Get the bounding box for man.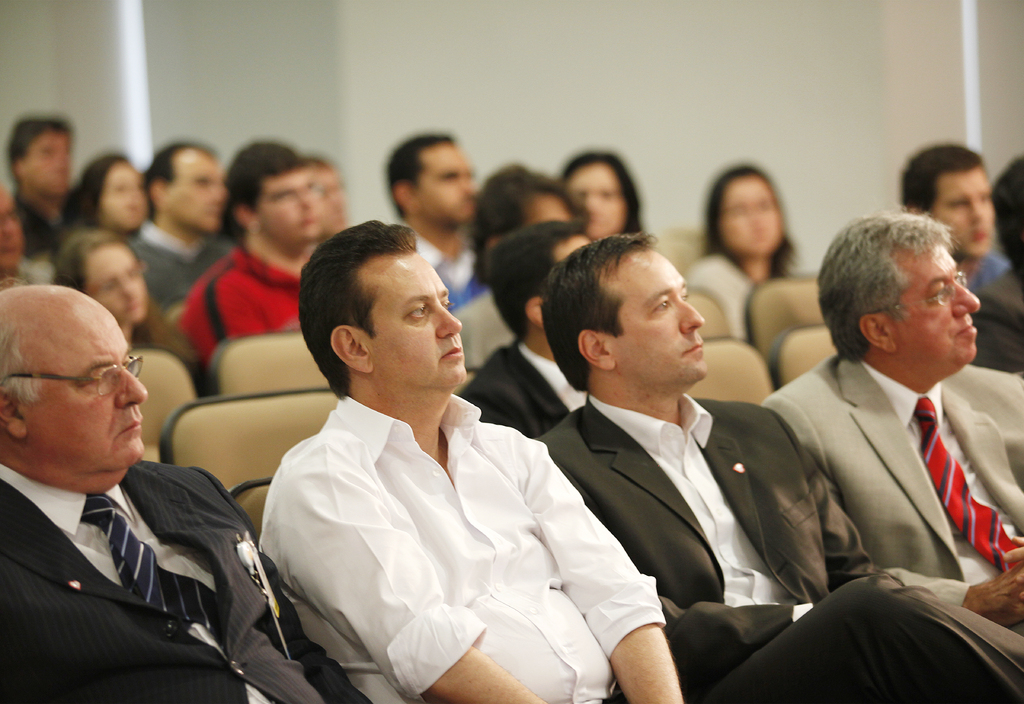
[0,279,369,703].
